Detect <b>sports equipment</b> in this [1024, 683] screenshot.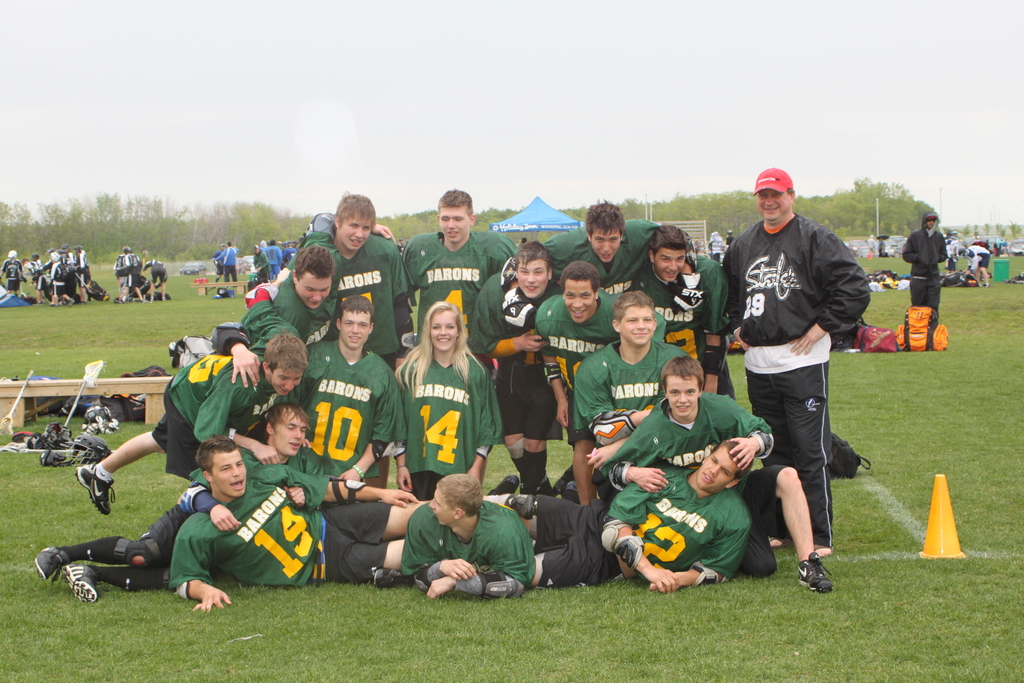
Detection: <box>112,536,163,568</box>.
